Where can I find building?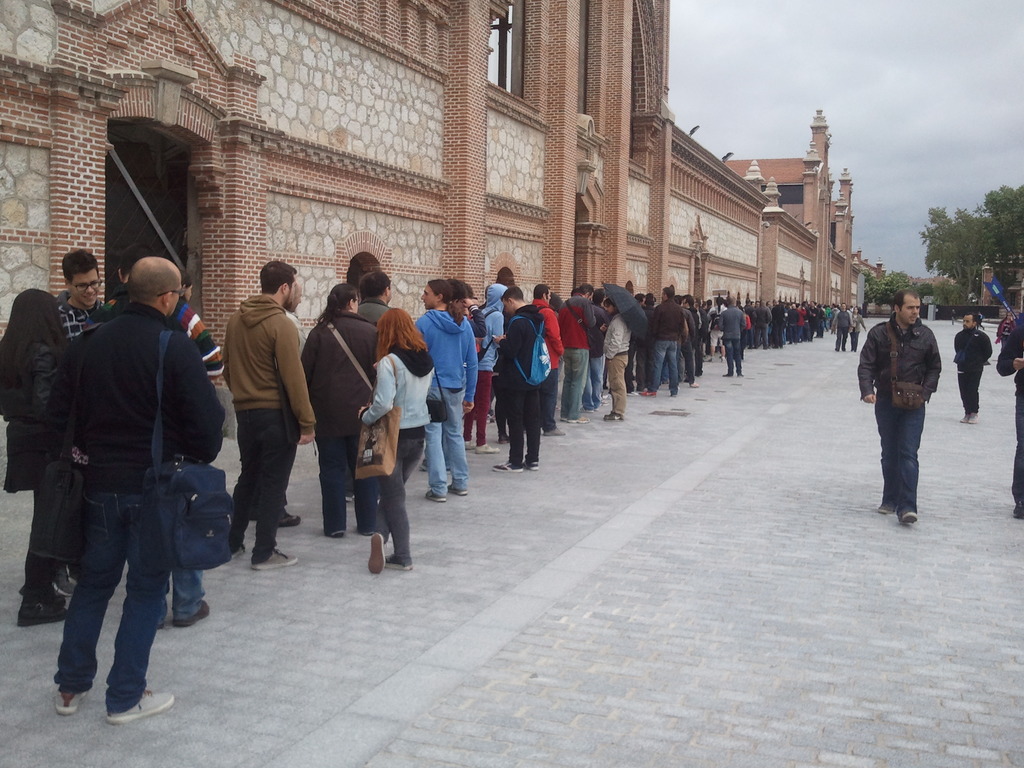
You can find it at [0,0,884,356].
